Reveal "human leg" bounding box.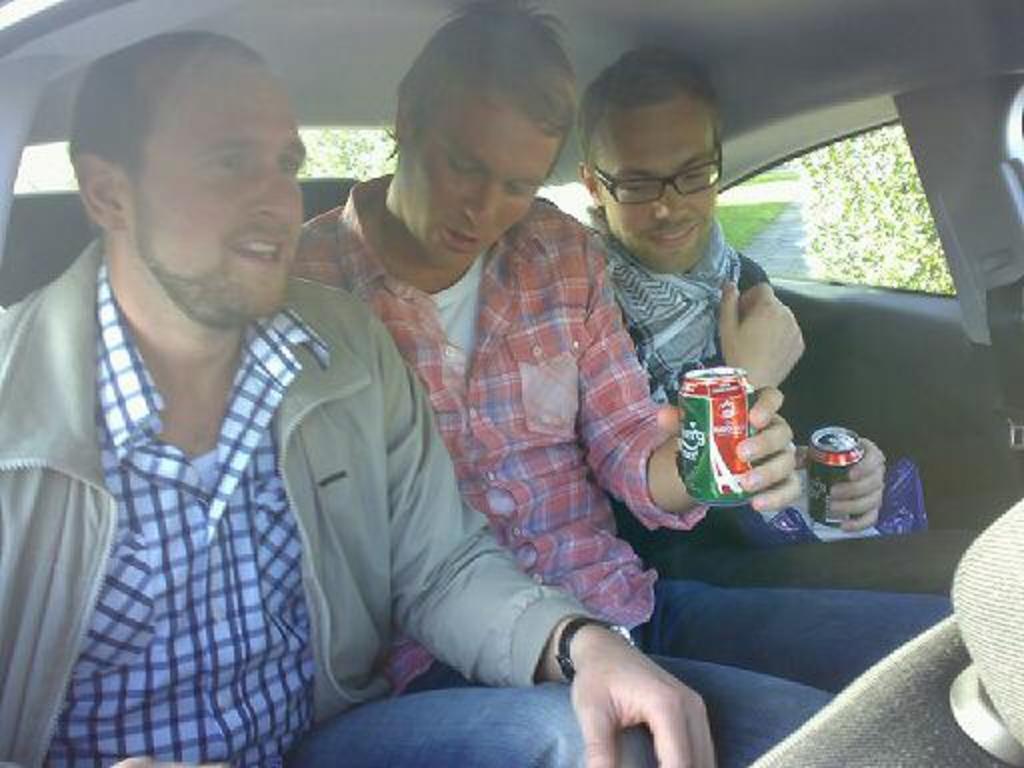
Revealed: [664, 652, 830, 766].
